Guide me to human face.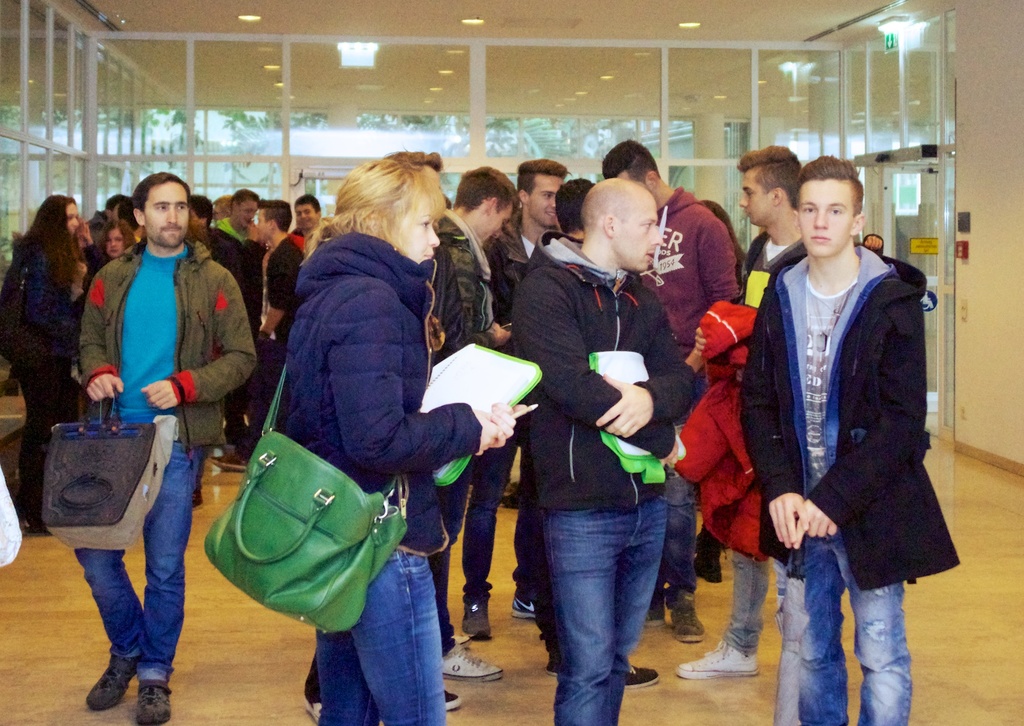
Guidance: detection(301, 202, 319, 224).
